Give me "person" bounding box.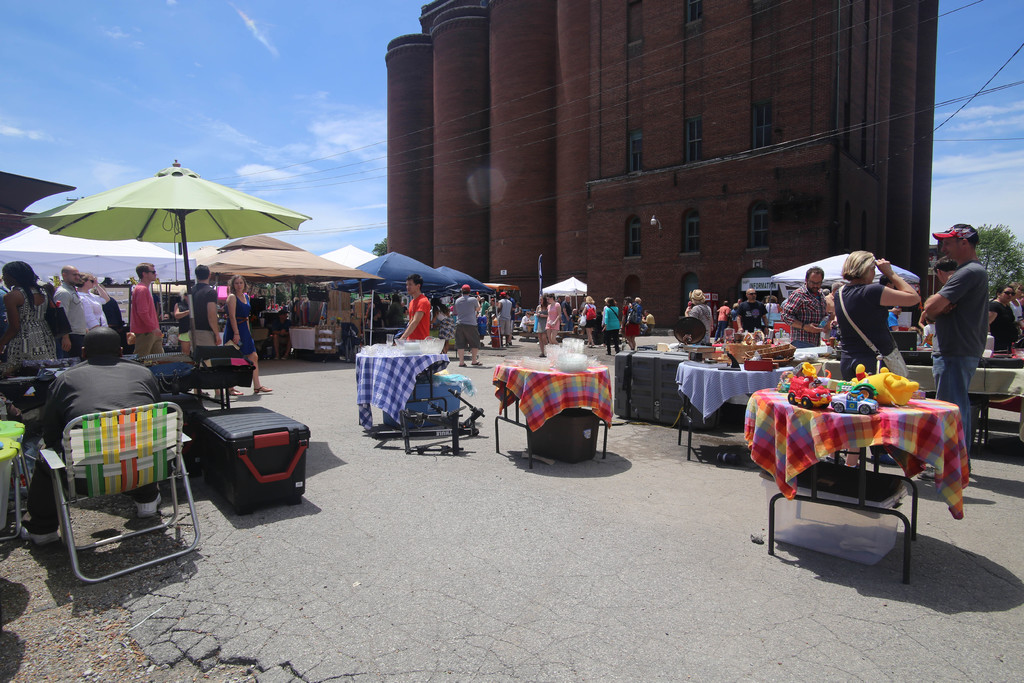
931 212 1007 418.
